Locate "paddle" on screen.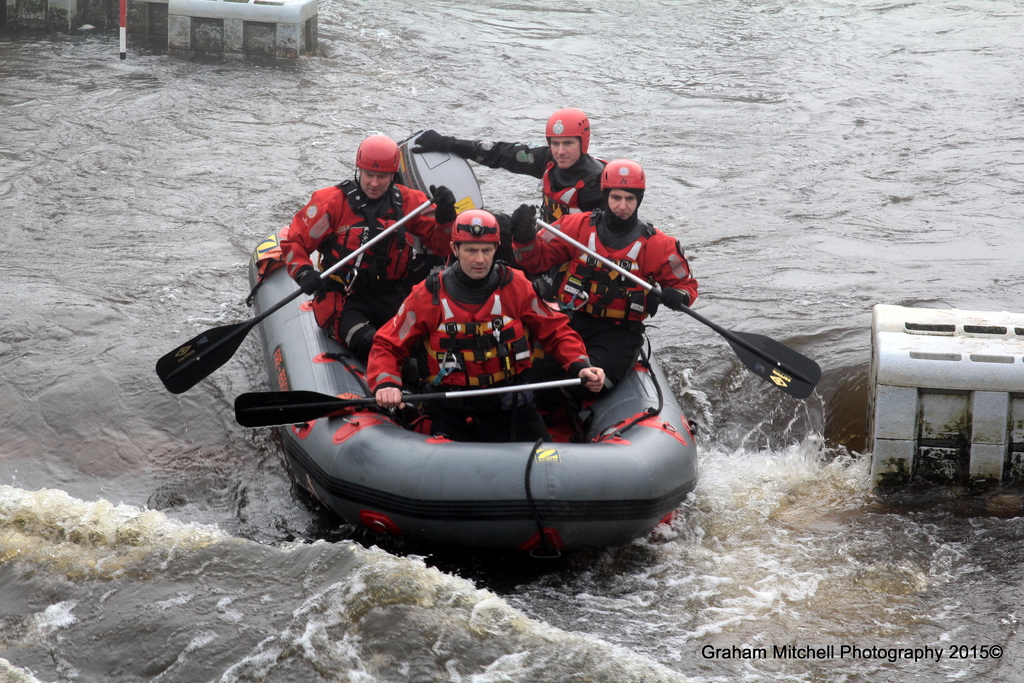
On screen at 153:184:440:397.
